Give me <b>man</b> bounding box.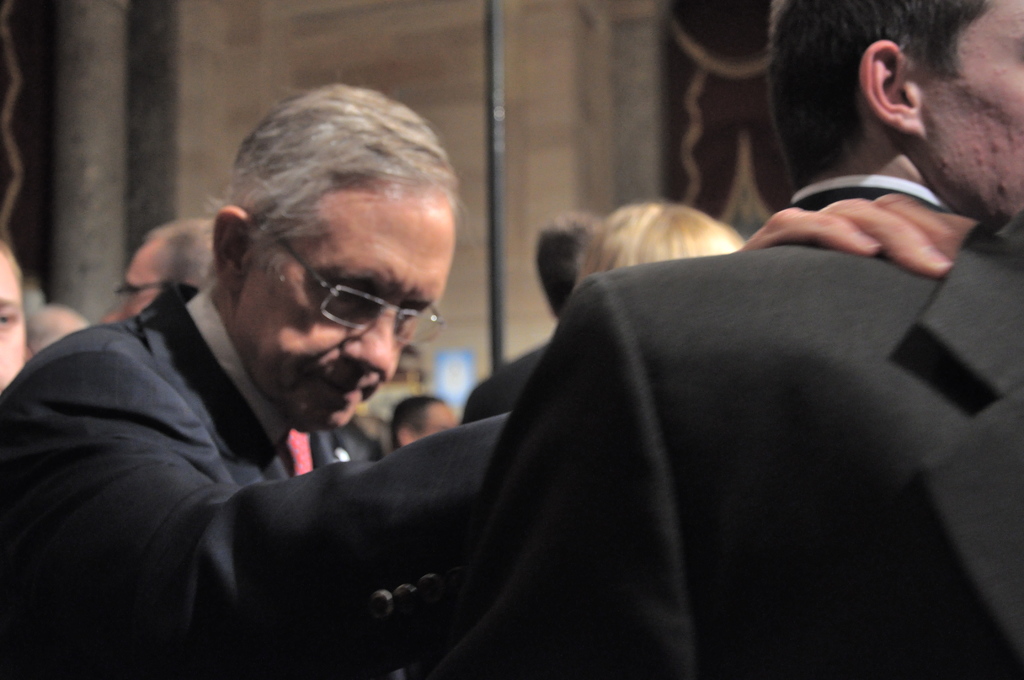
467:211:610:421.
